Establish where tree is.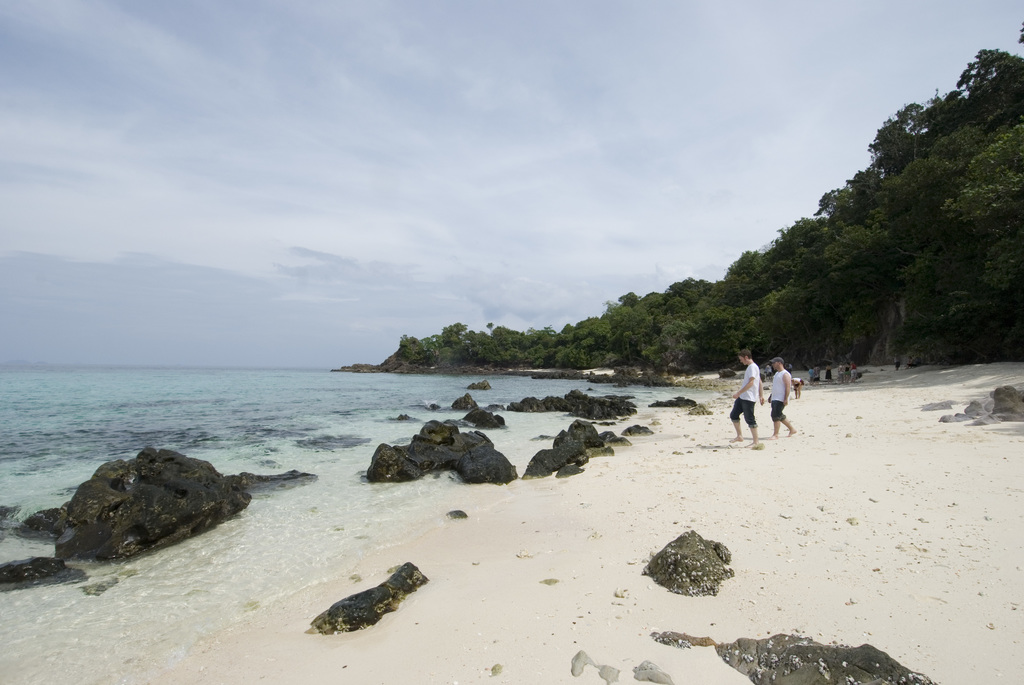
Established at [767,212,842,283].
